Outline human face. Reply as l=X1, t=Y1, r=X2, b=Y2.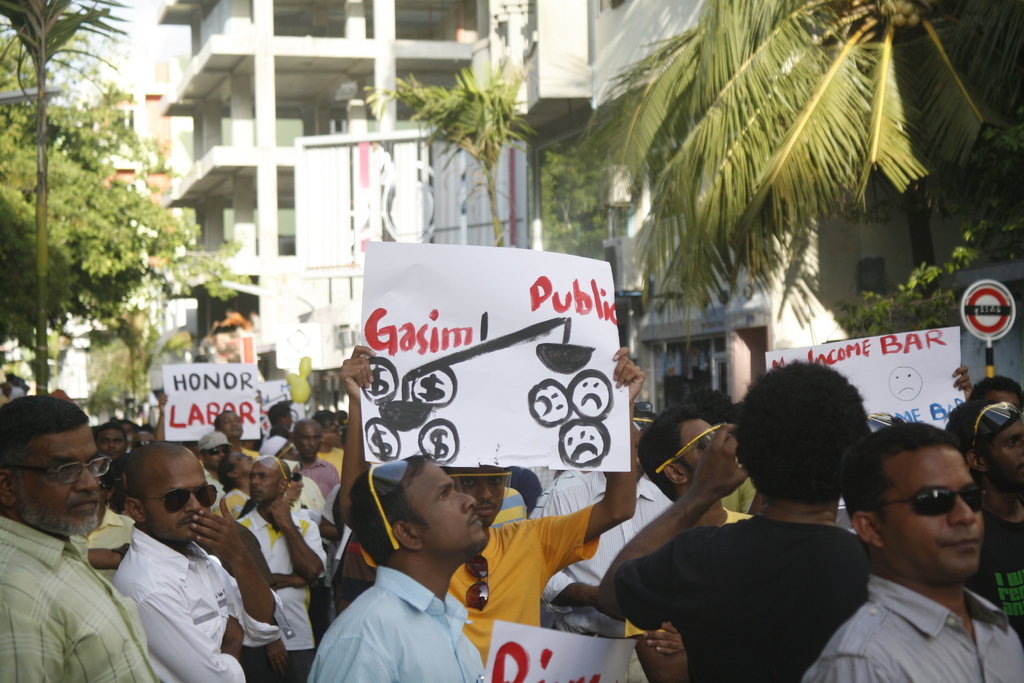
l=678, t=418, r=728, b=482.
